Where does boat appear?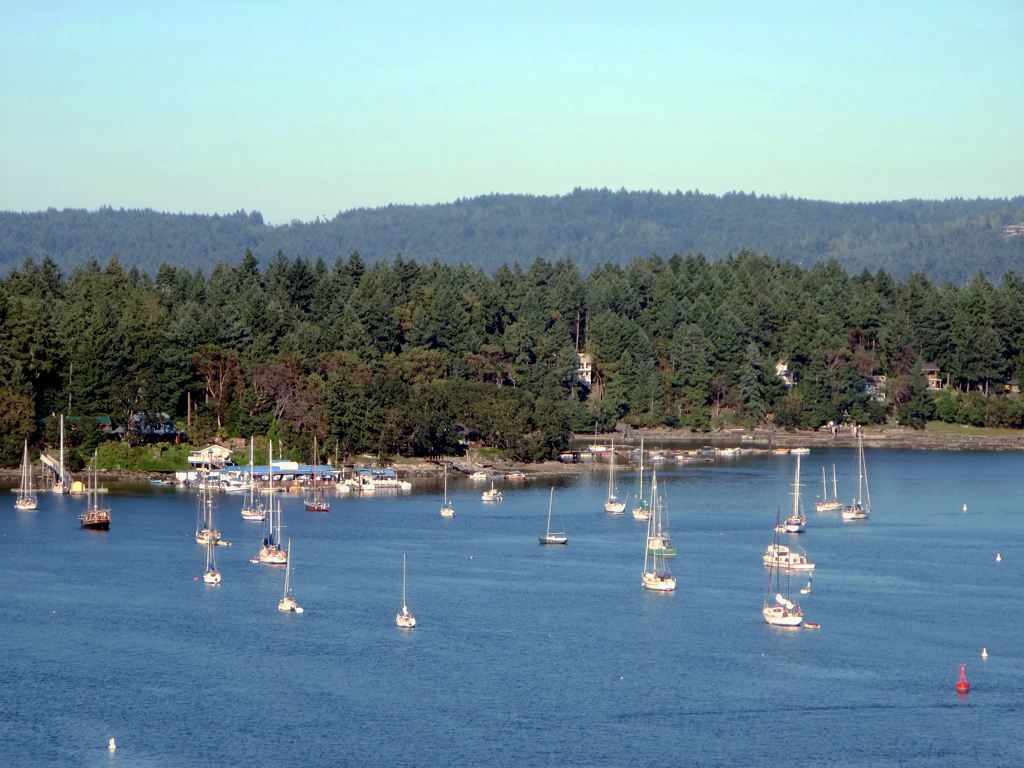
Appears at BBox(781, 447, 806, 533).
